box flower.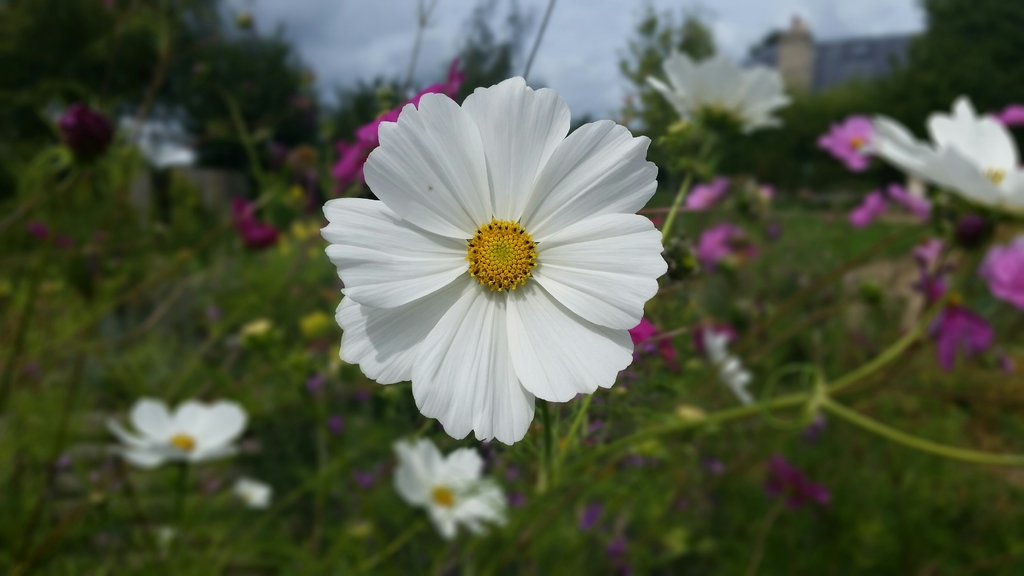
(104,397,253,474).
